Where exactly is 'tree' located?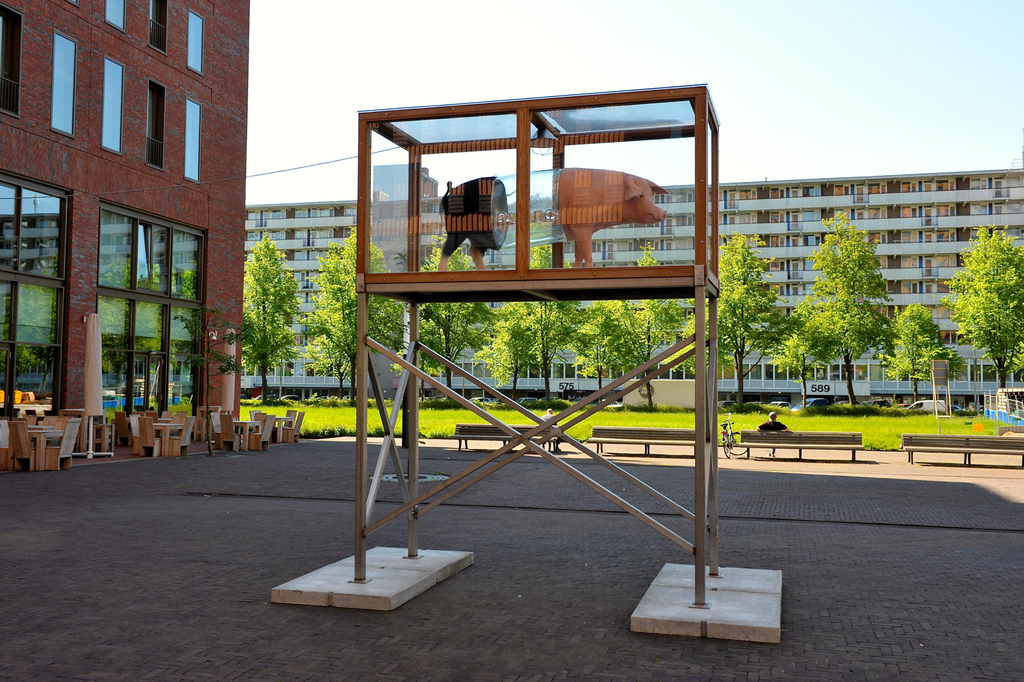
Its bounding box is rect(237, 220, 299, 404).
